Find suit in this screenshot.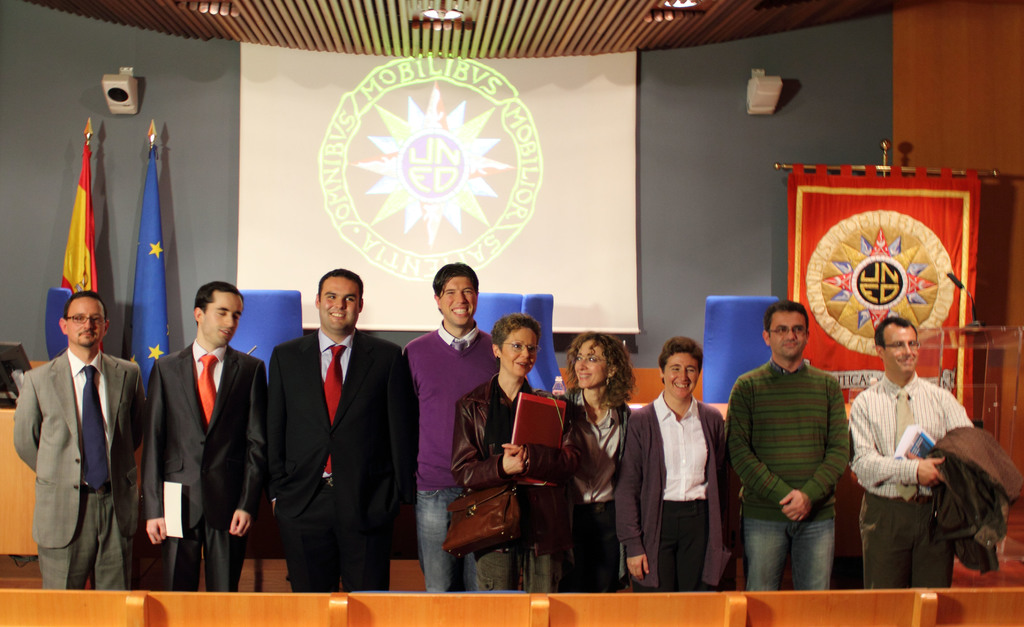
The bounding box for suit is rect(131, 281, 257, 590).
